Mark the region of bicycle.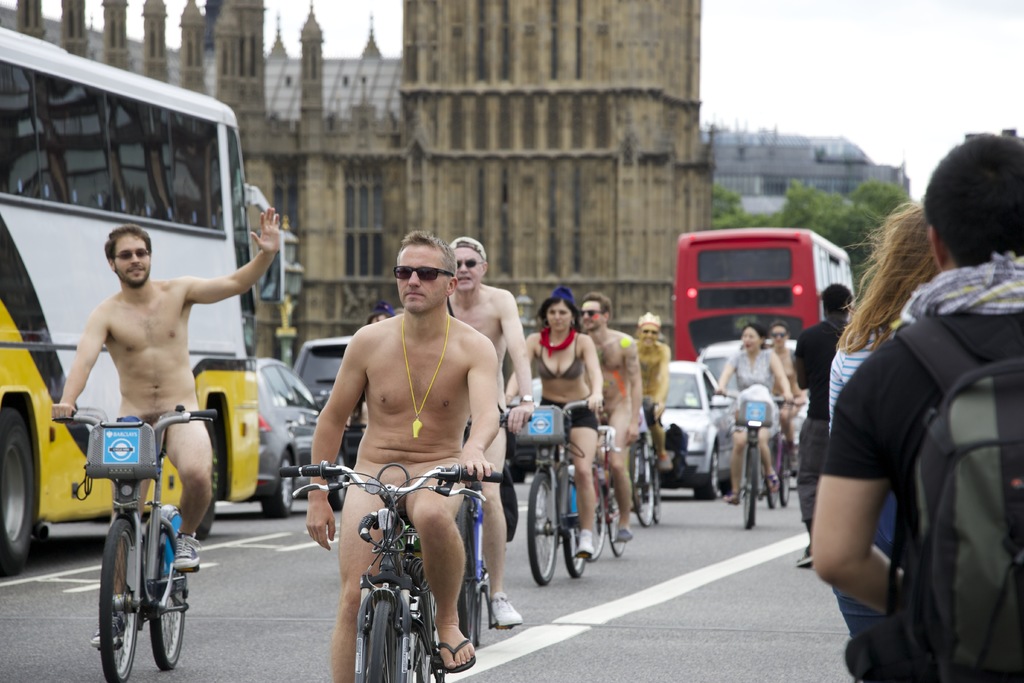
Region: left=765, top=400, right=804, bottom=515.
